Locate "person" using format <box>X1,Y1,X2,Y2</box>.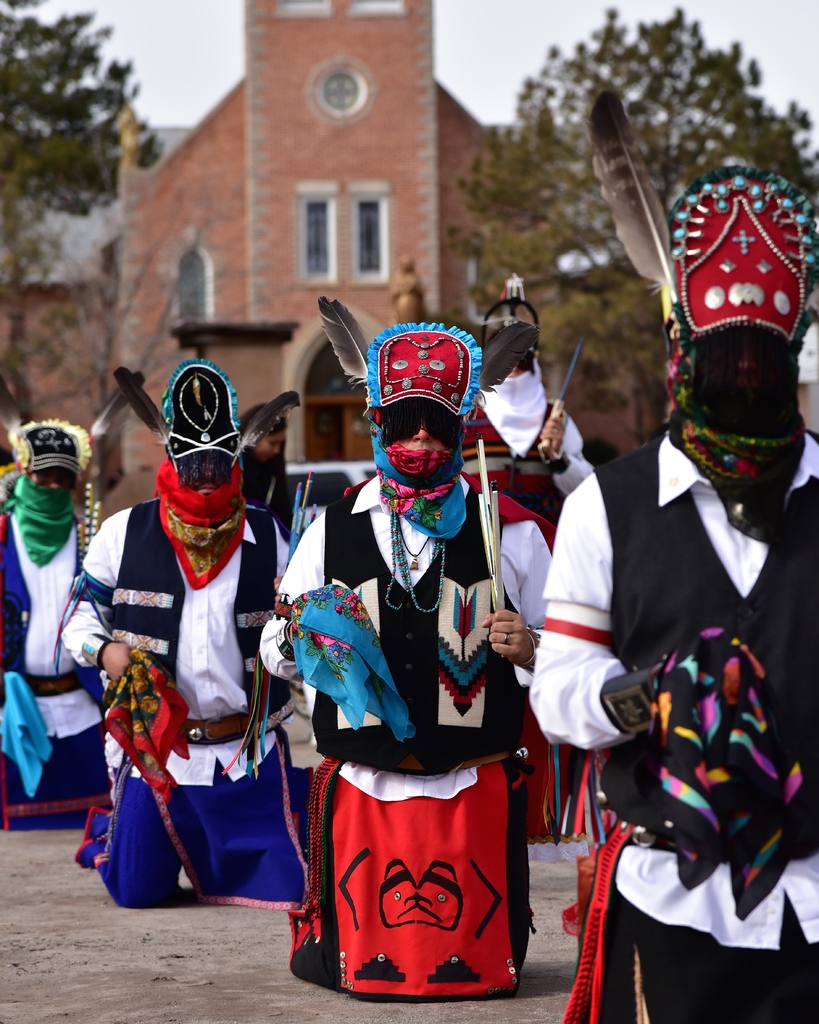
<box>99,331,278,960</box>.
